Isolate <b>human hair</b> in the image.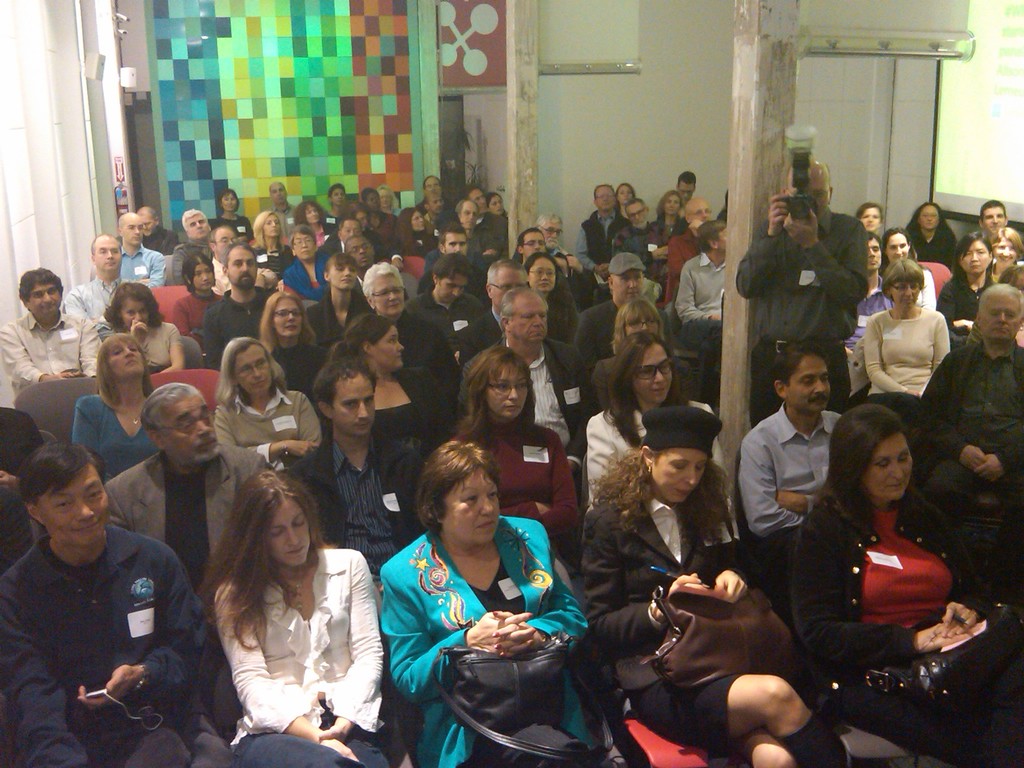
Isolated region: 290, 225, 319, 252.
